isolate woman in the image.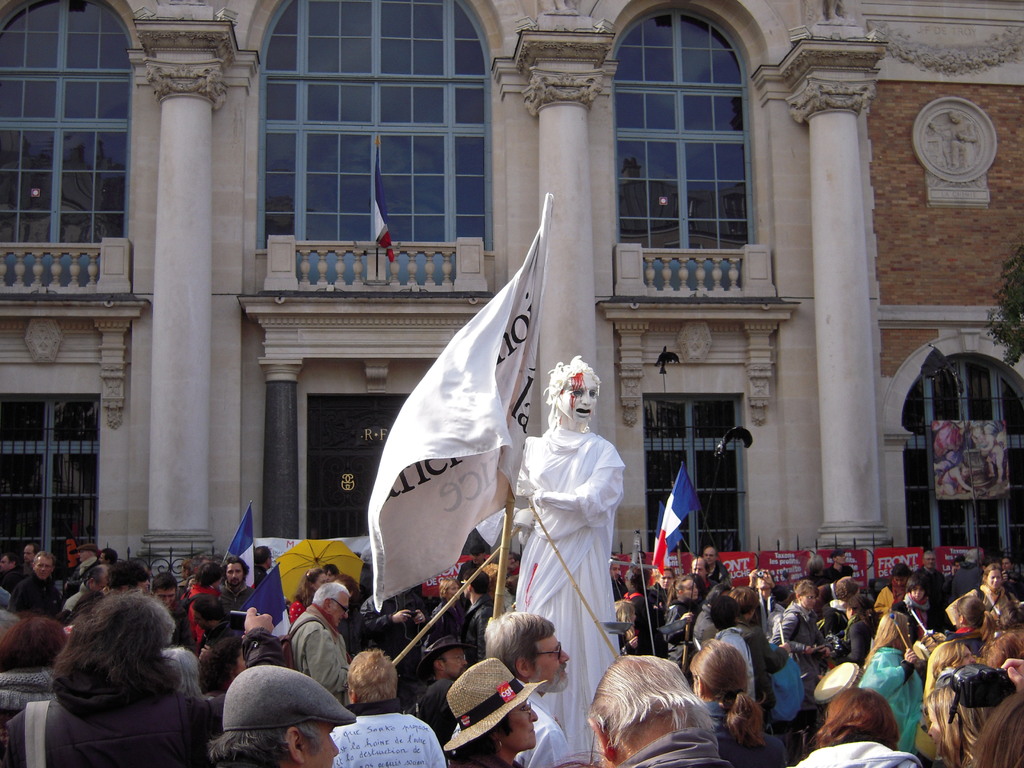
Isolated region: [left=646, top=560, right=675, bottom=629].
